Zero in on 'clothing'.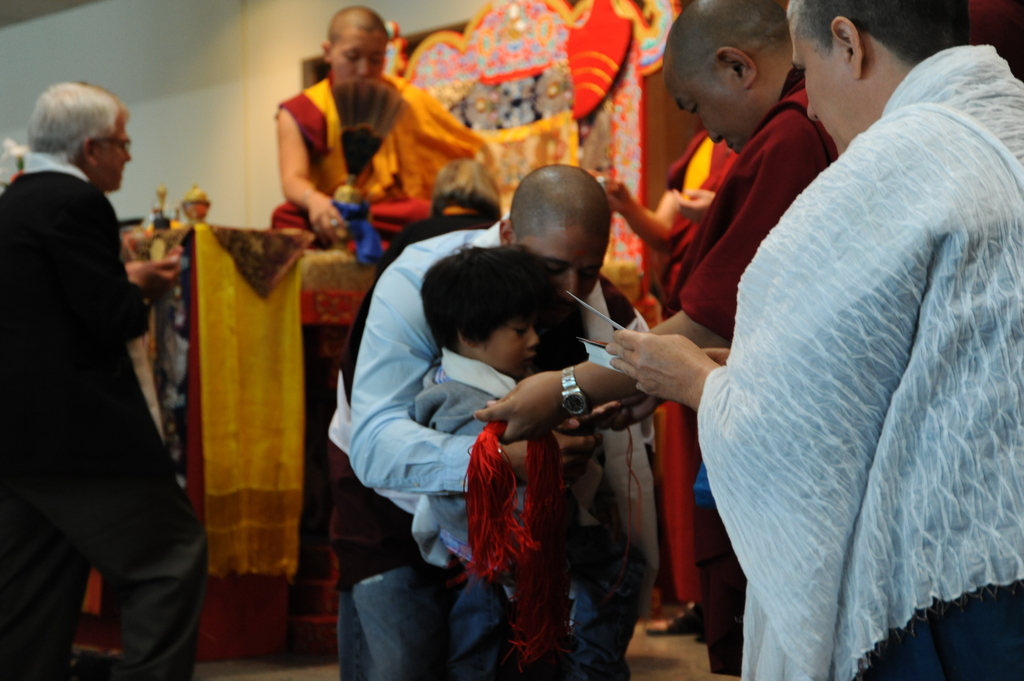
Zeroed in: <box>386,216,493,259</box>.
